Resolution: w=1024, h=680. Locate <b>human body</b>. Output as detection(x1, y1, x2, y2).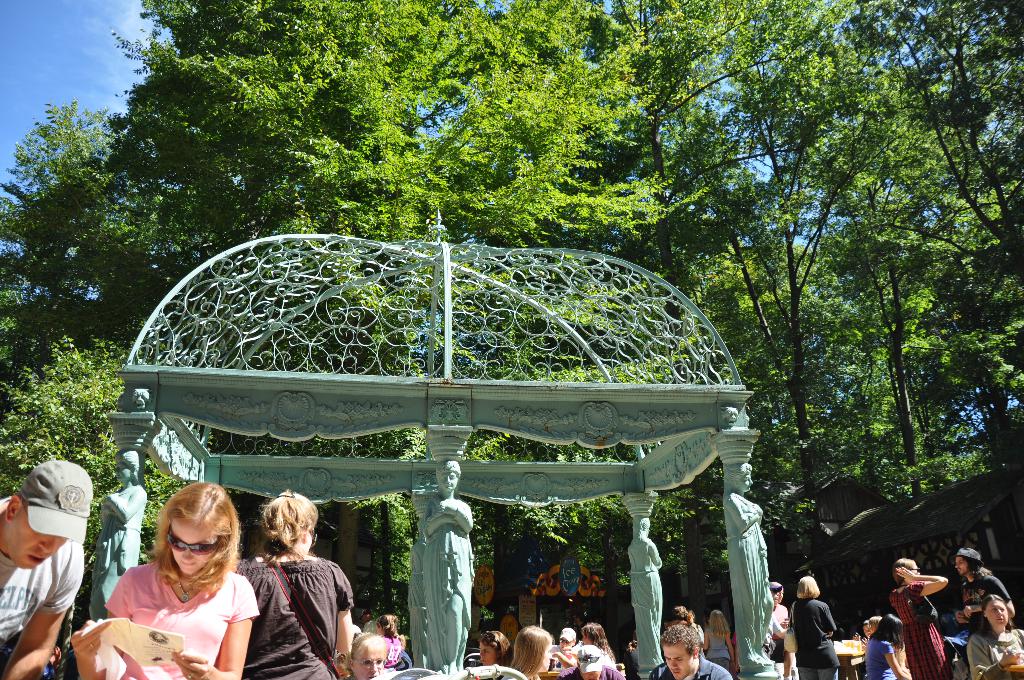
detection(0, 457, 102, 679).
